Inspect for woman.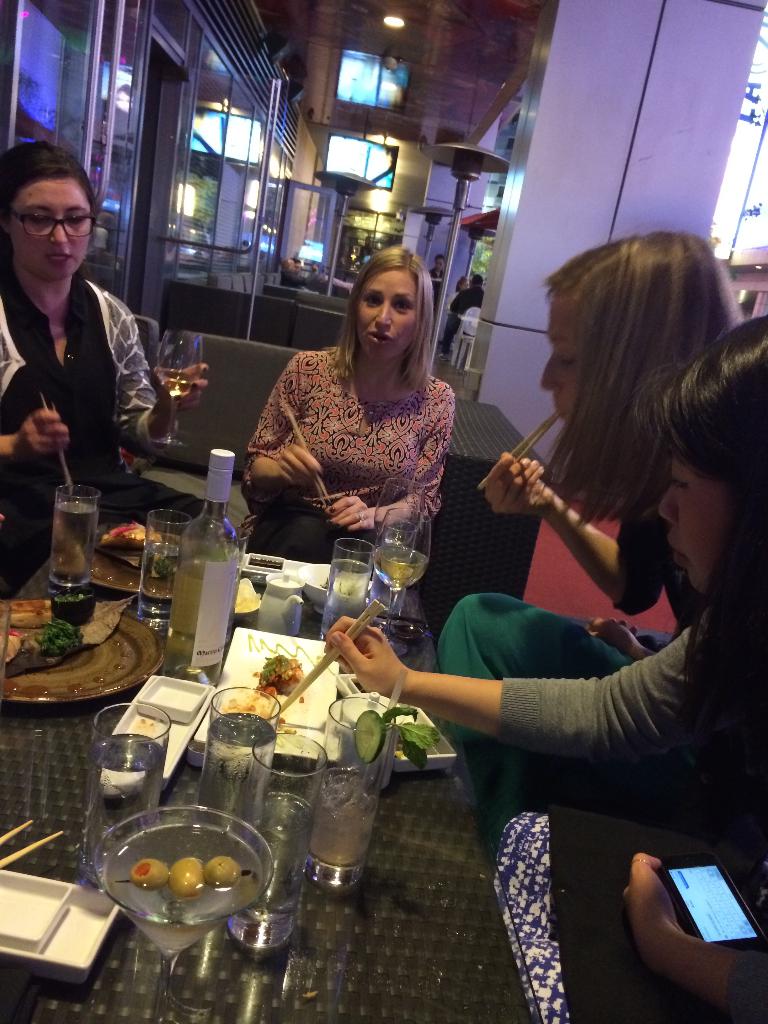
Inspection: (439,232,751,858).
